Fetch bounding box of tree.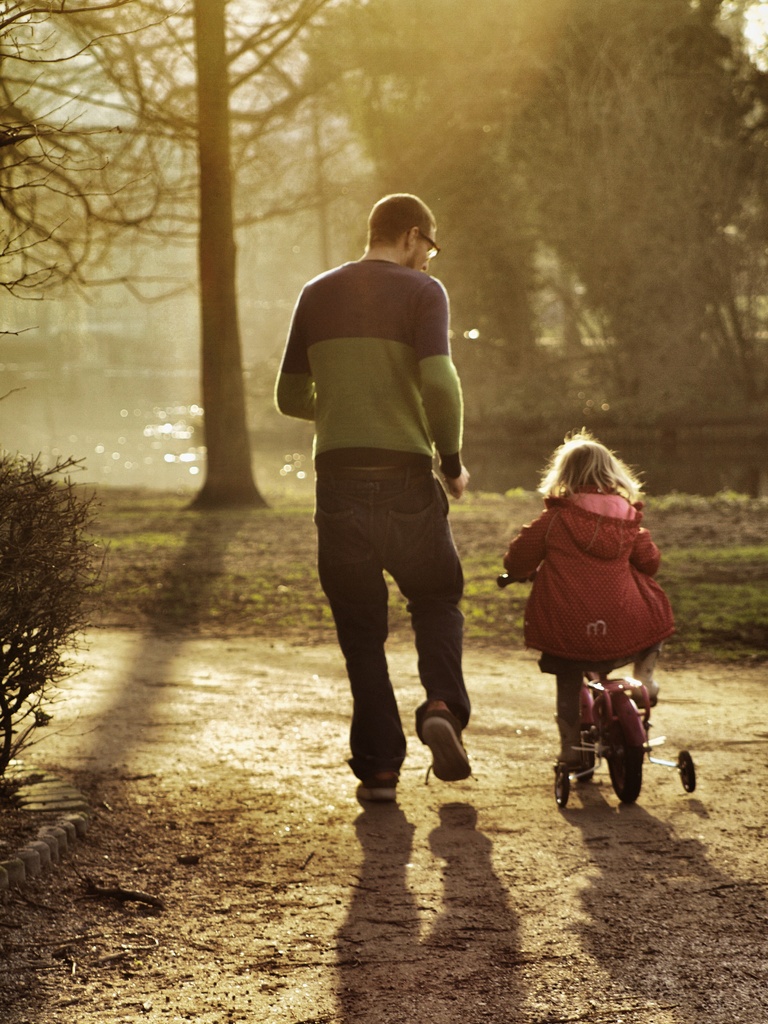
Bbox: detection(113, 0, 336, 512).
